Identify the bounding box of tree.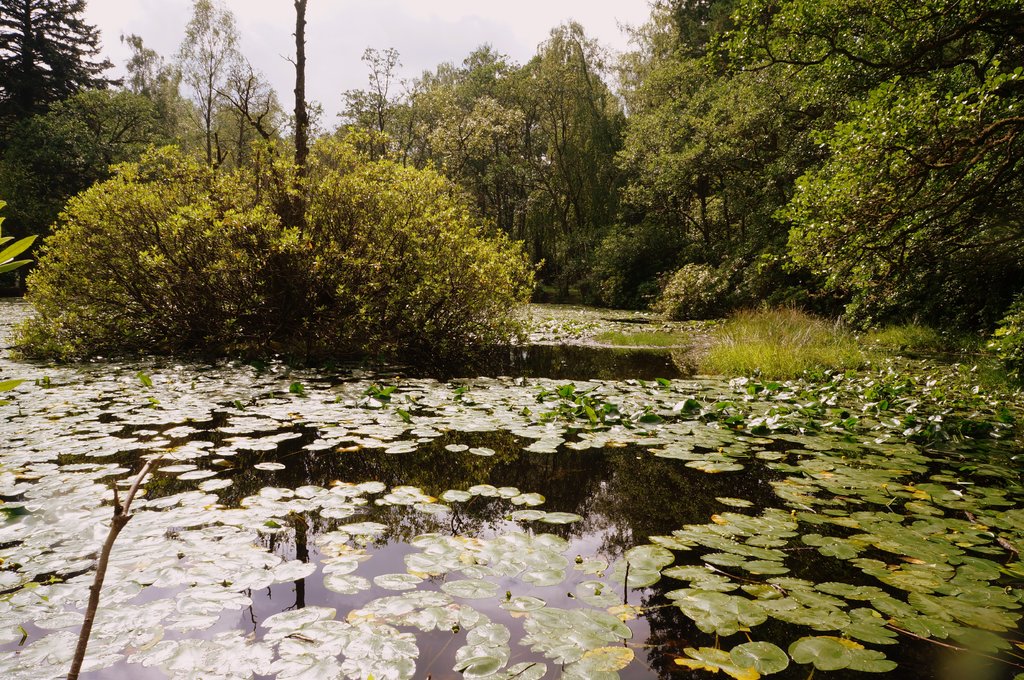
[3,76,200,239].
